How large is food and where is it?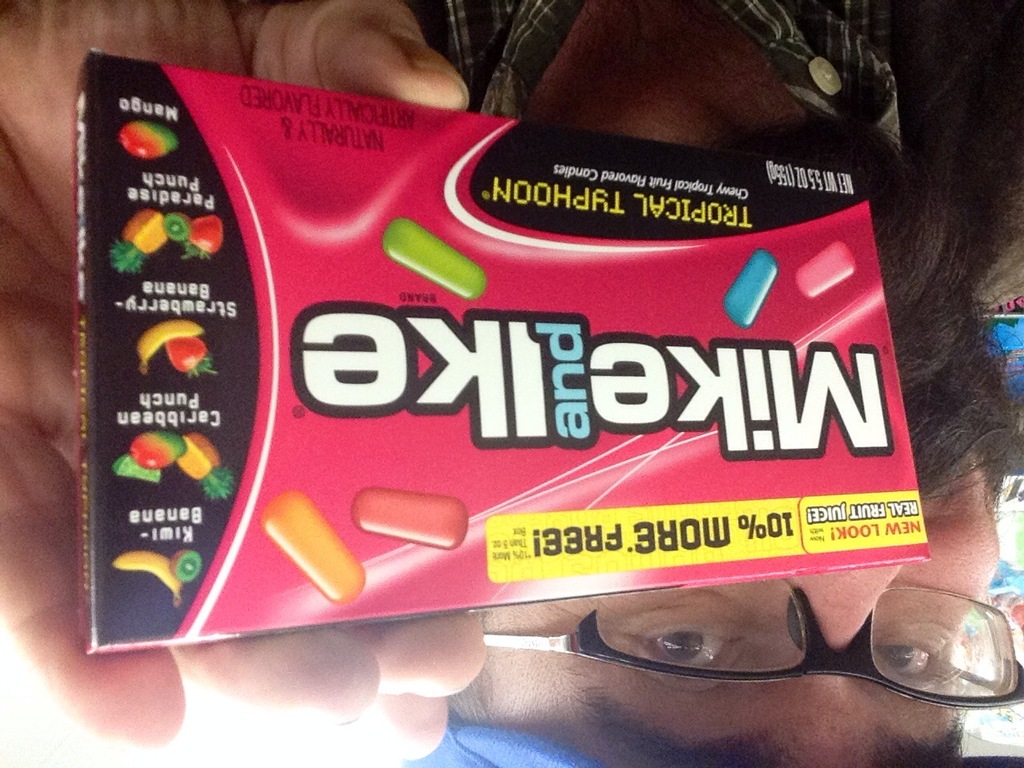
Bounding box: 259:485:370:602.
